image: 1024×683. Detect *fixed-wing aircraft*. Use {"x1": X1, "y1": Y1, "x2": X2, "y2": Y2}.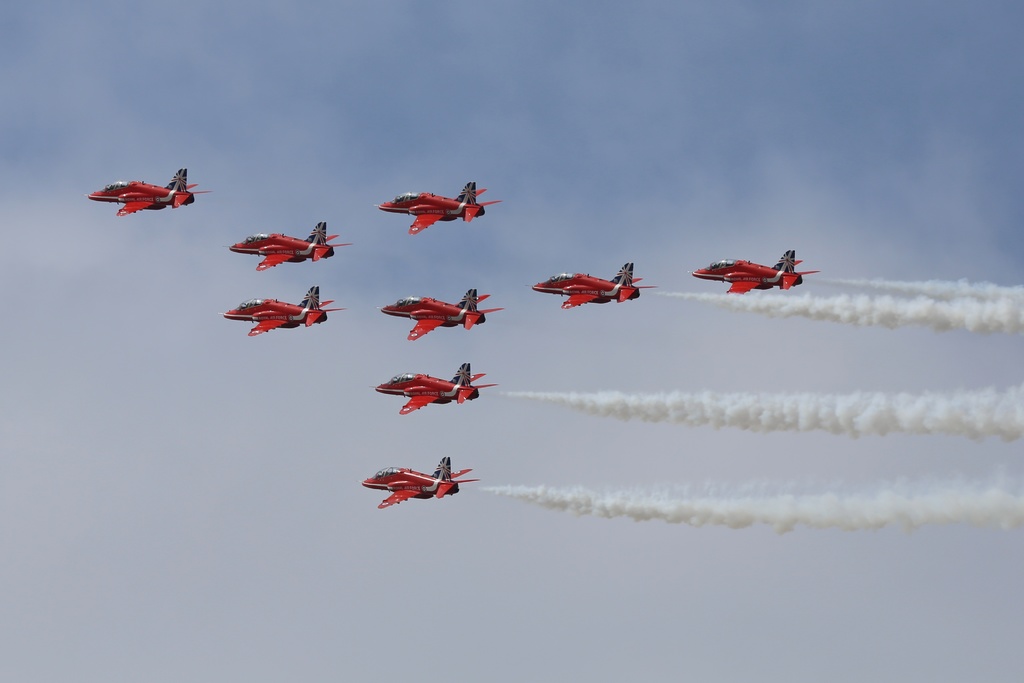
{"x1": 365, "y1": 456, "x2": 479, "y2": 504}.
